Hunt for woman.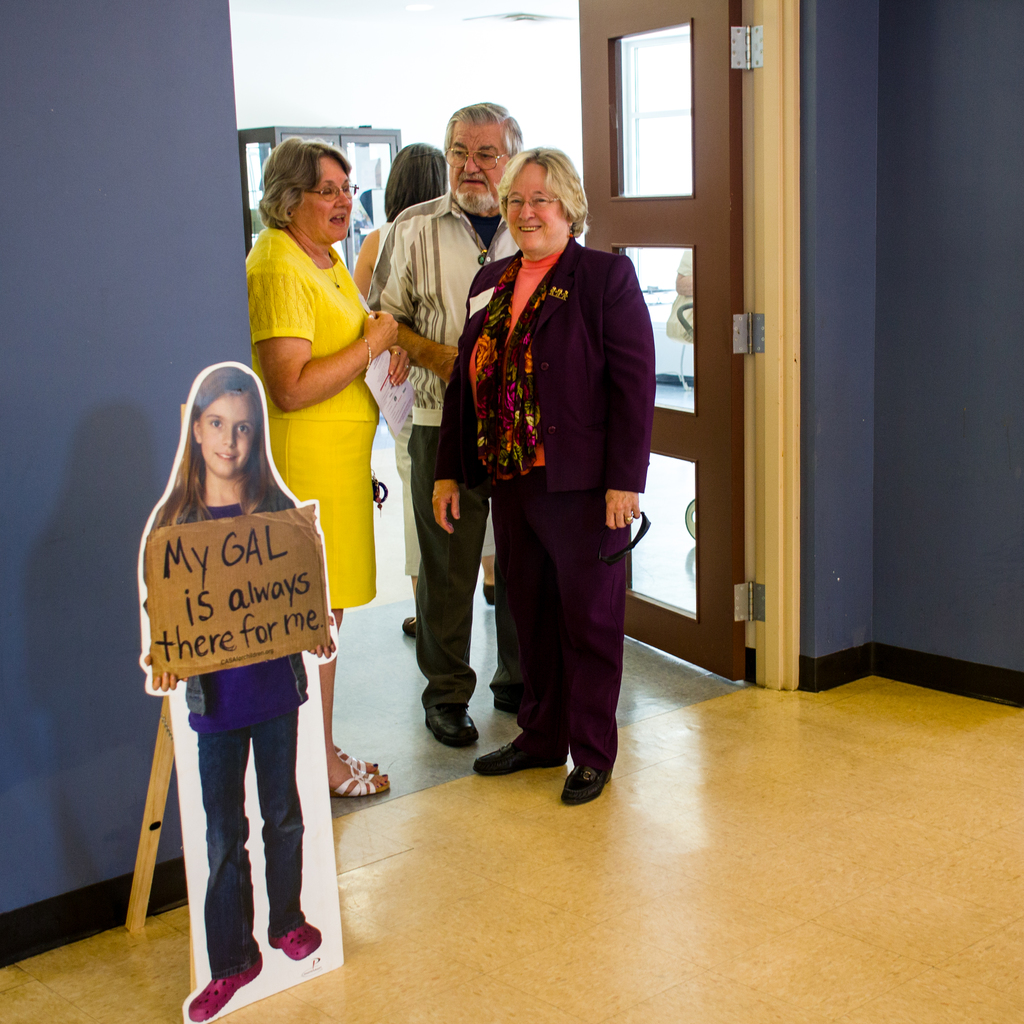
Hunted down at bbox=[350, 143, 462, 634].
